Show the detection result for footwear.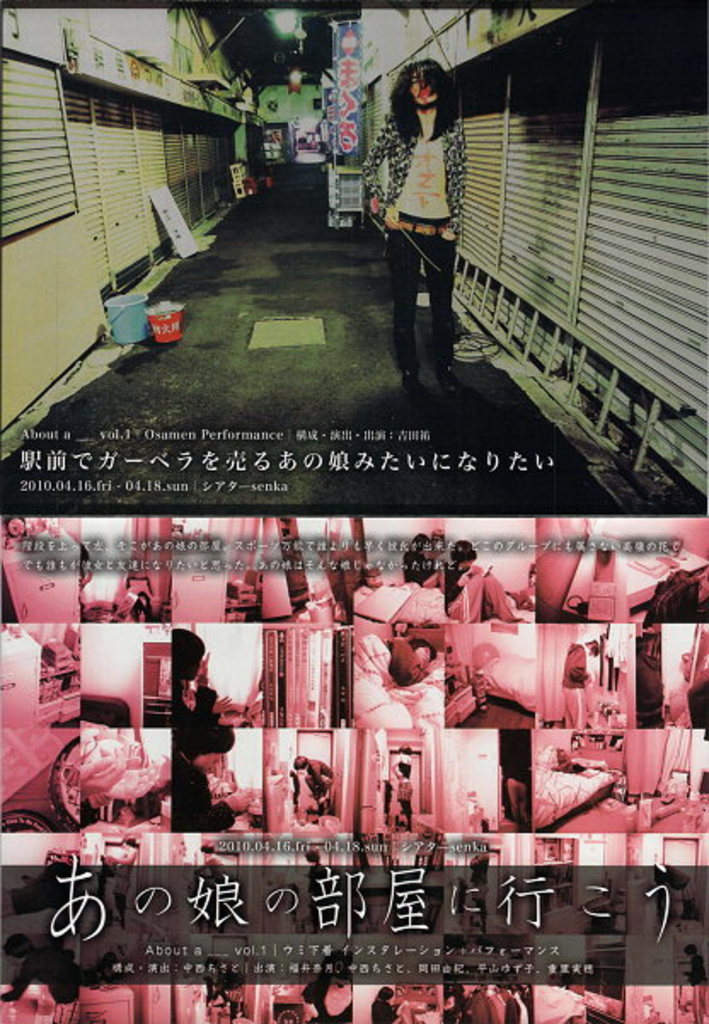
box=[435, 363, 460, 390].
